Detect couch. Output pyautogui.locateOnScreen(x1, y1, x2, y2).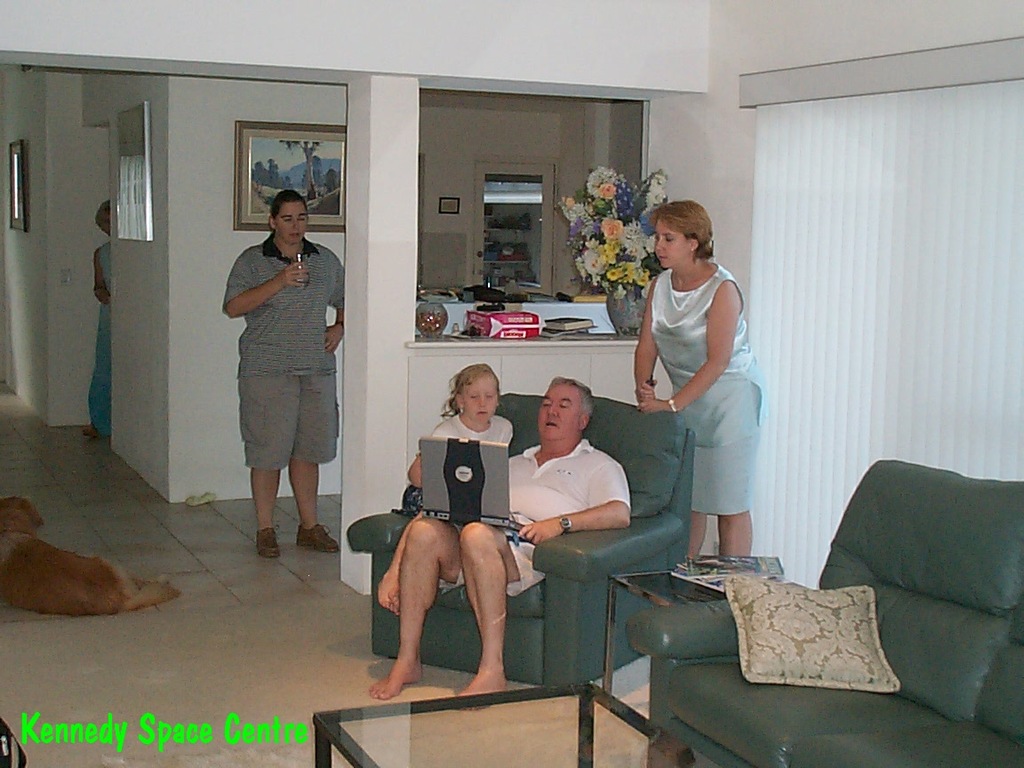
pyautogui.locateOnScreen(644, 446, 1023, 765).
